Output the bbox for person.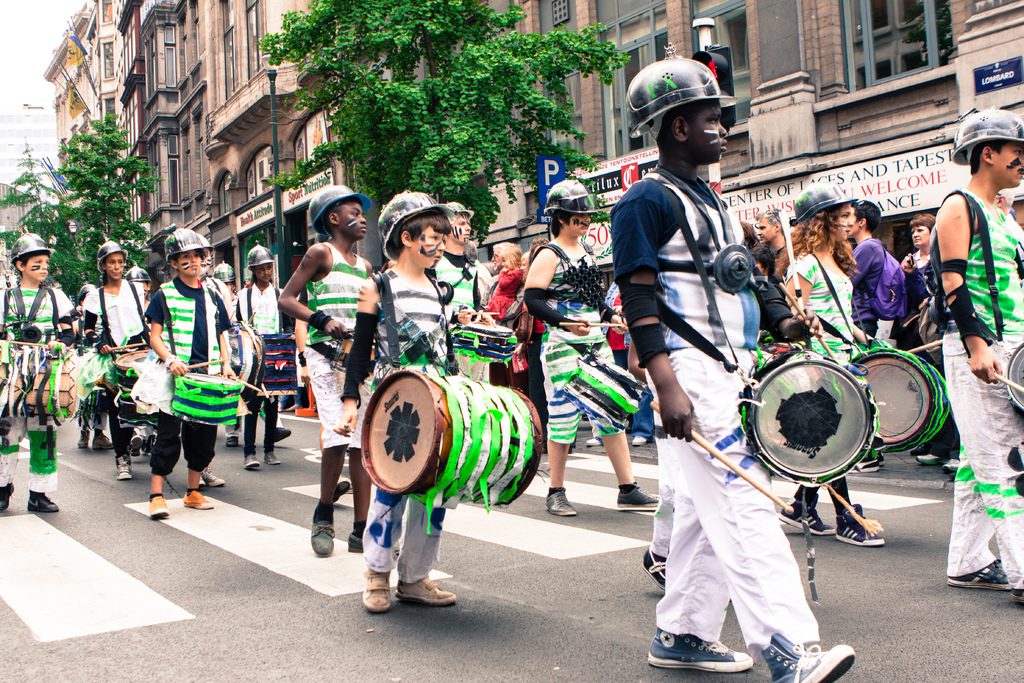
480,236,516,325.
